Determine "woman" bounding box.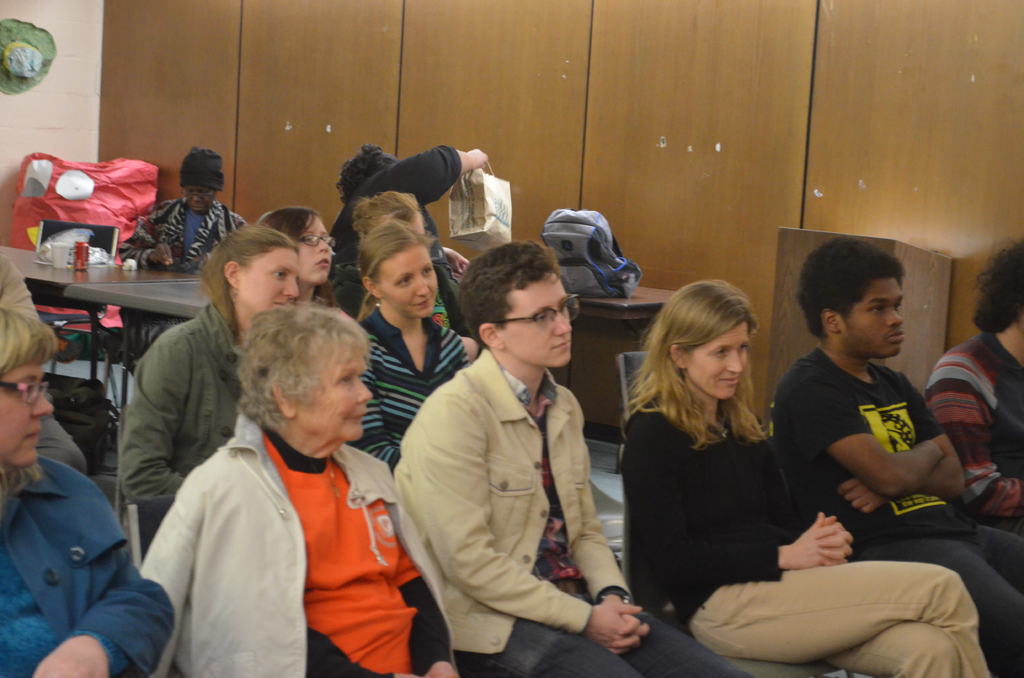
Determined: region(348, 190, 457, 328).
